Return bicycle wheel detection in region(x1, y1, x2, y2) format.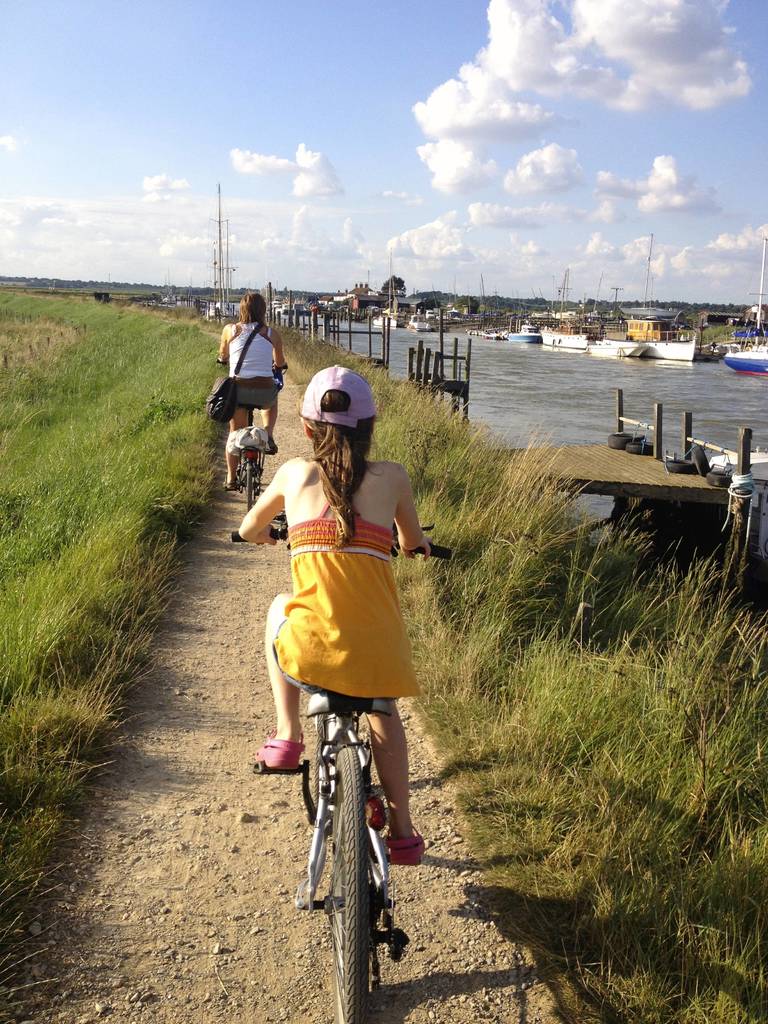
region(333, 744, 369, 1023).
